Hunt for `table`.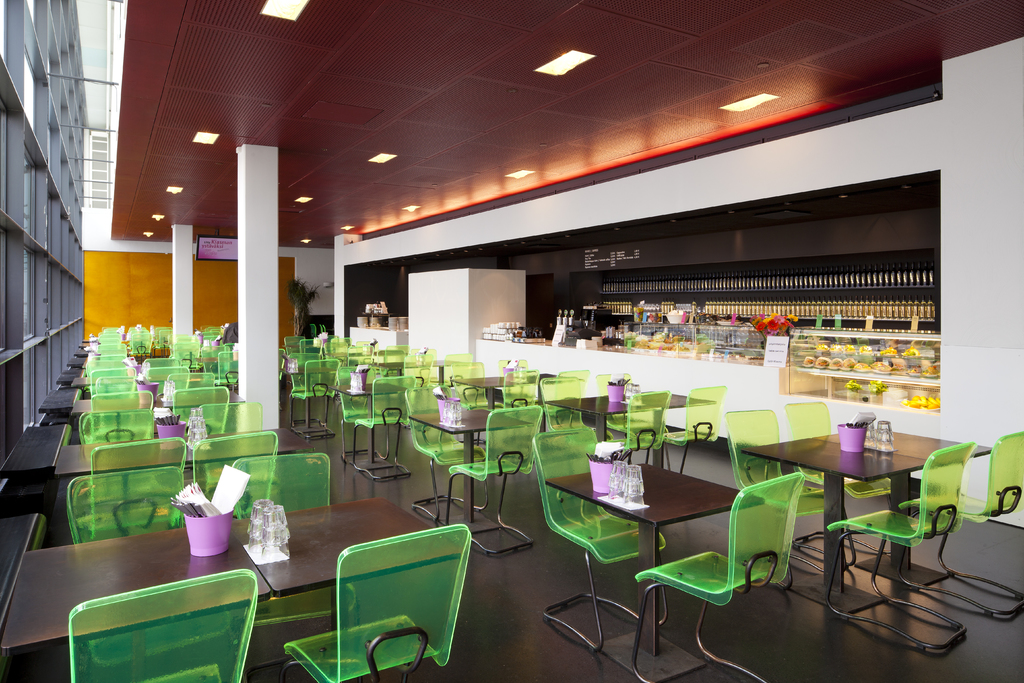
Hunted down at select_region(73, 390, 274, 456).
